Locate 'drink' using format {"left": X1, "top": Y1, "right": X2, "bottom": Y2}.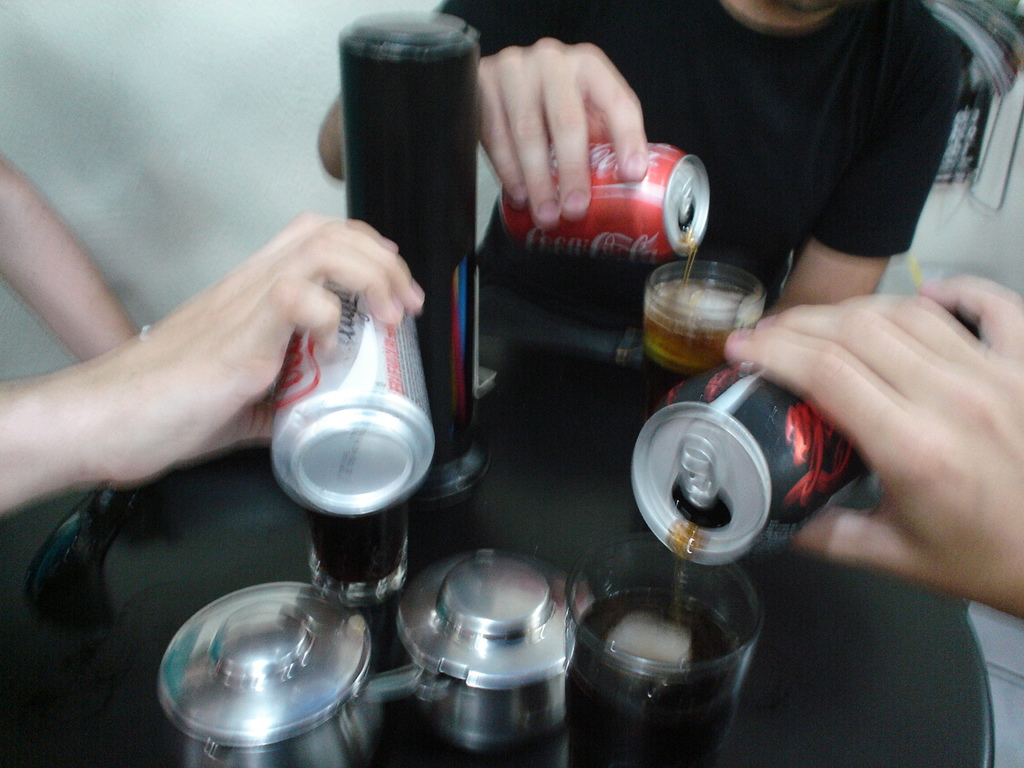
{"left": 567, "top": 590, "right": 750, "bottom": 766}.
